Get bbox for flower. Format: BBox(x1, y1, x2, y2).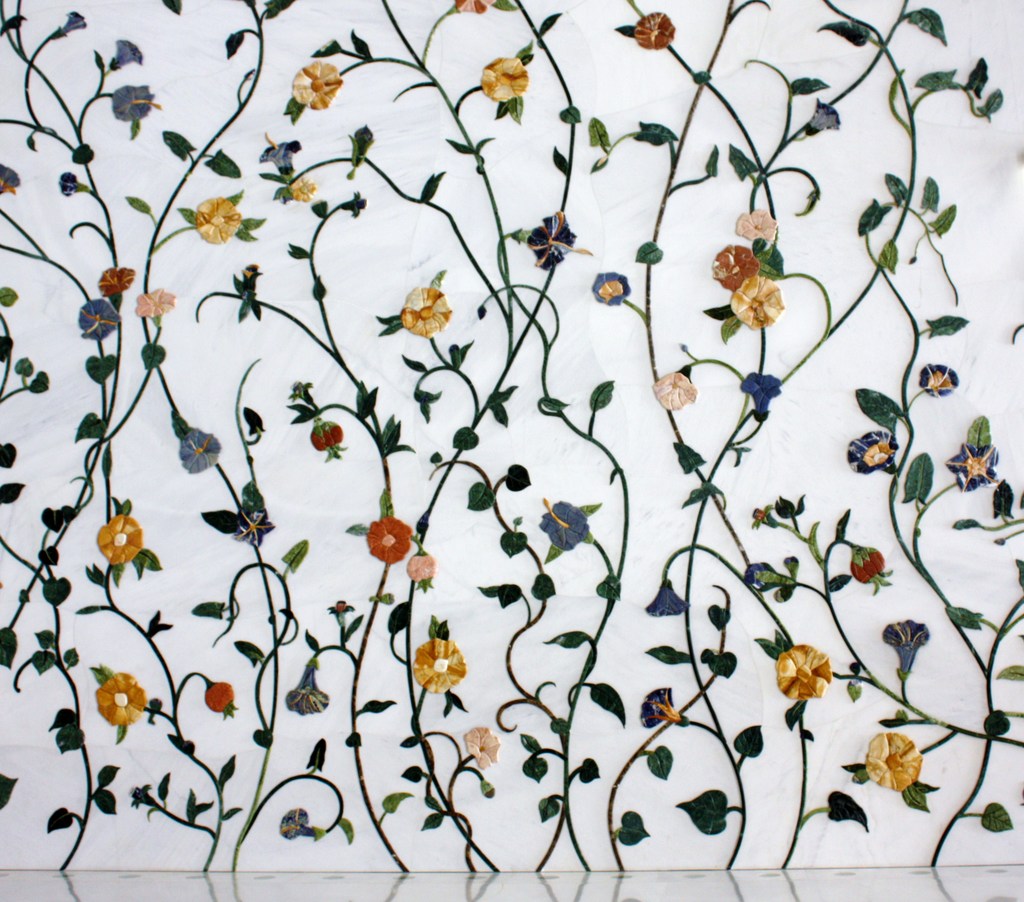
BBox(184, 430, 220, 474).
